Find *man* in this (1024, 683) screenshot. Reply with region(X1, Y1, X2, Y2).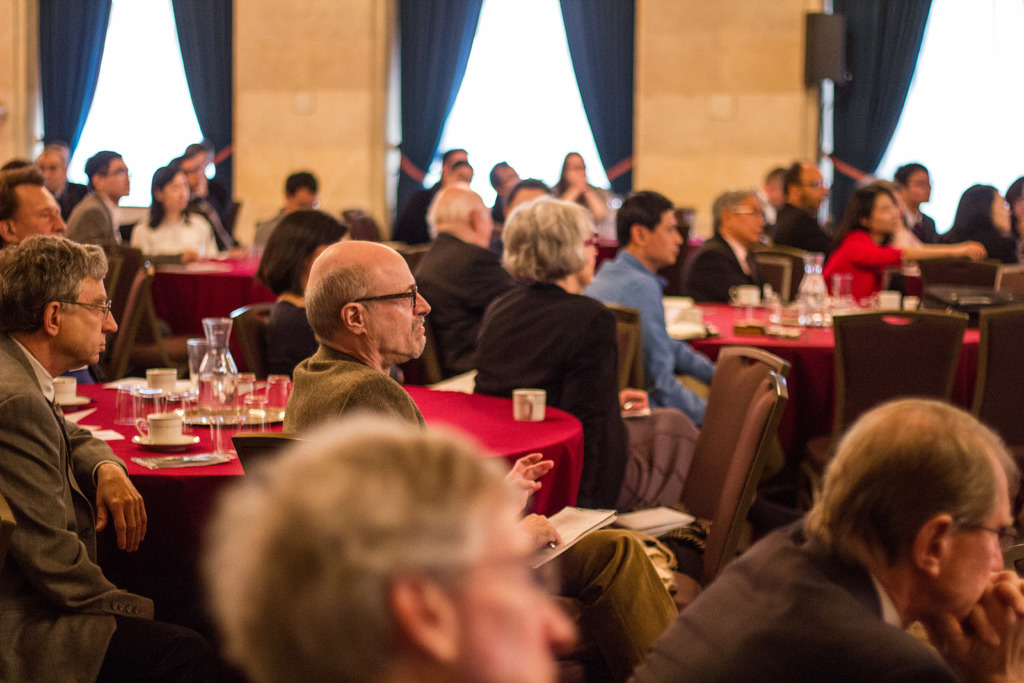
region(0, 162, 122, 375).
